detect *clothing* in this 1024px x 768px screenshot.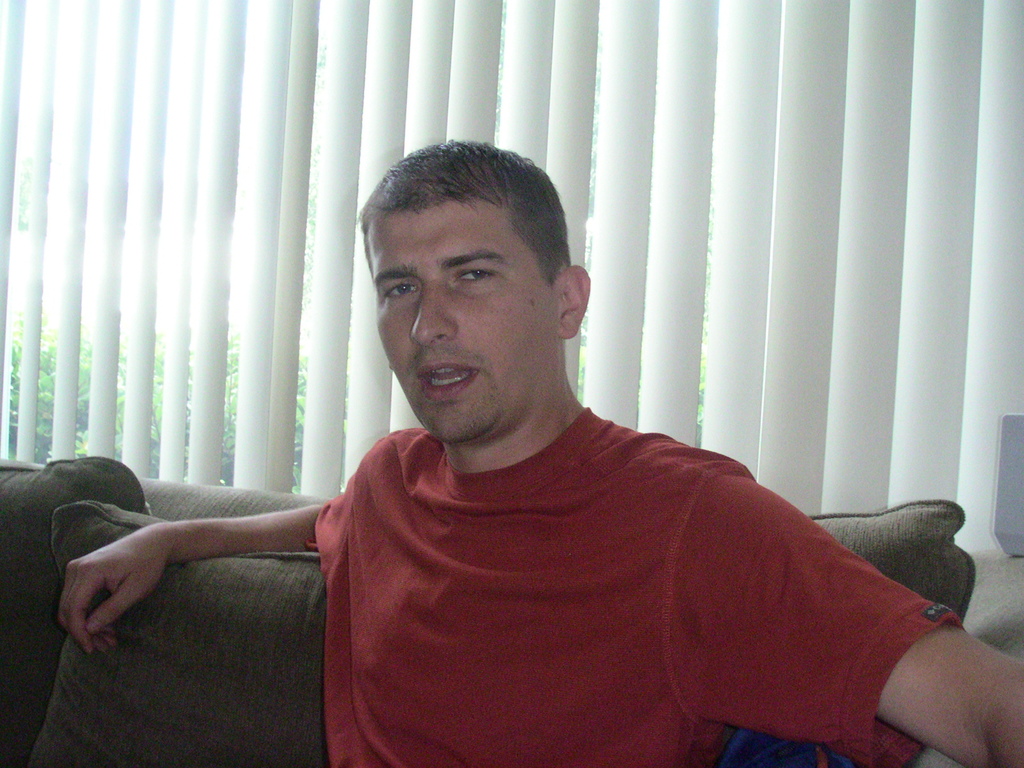
Detection: x1=290, y1=344, x2=940, y2=766.
